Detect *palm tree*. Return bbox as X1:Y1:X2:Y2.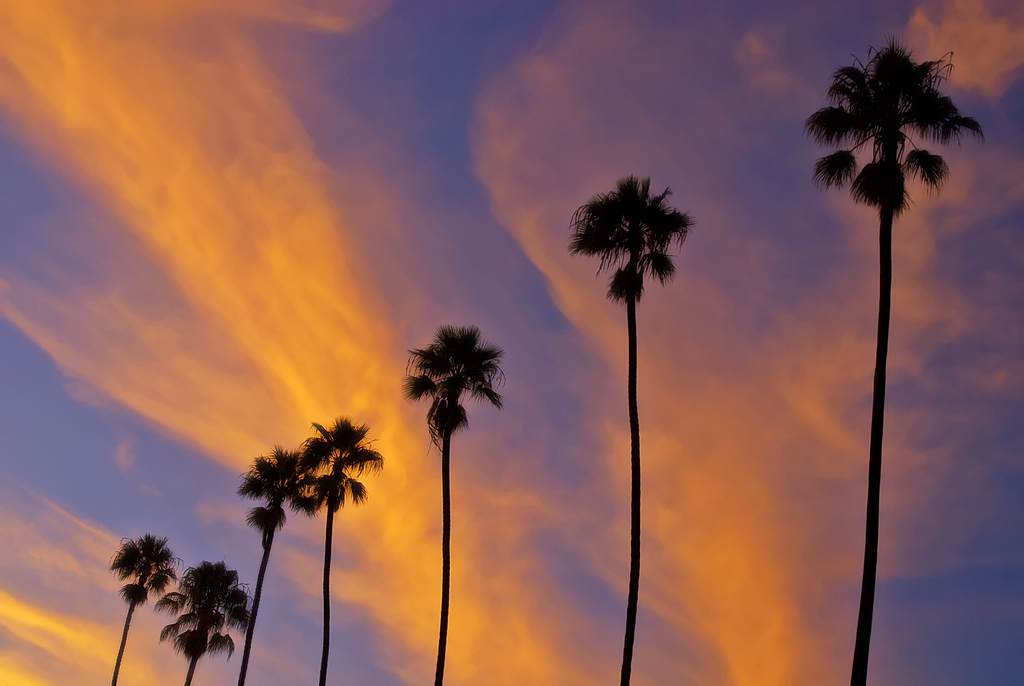
104:527:188:685.
